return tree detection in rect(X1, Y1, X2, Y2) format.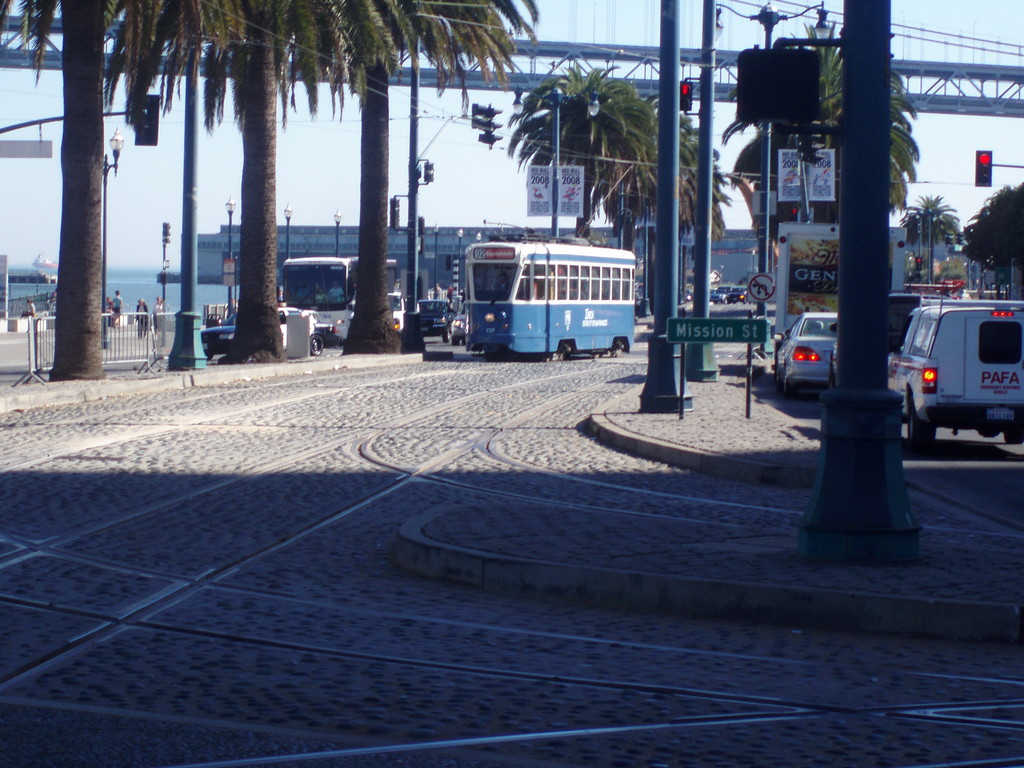
rect(509, 56, 662, 246).
